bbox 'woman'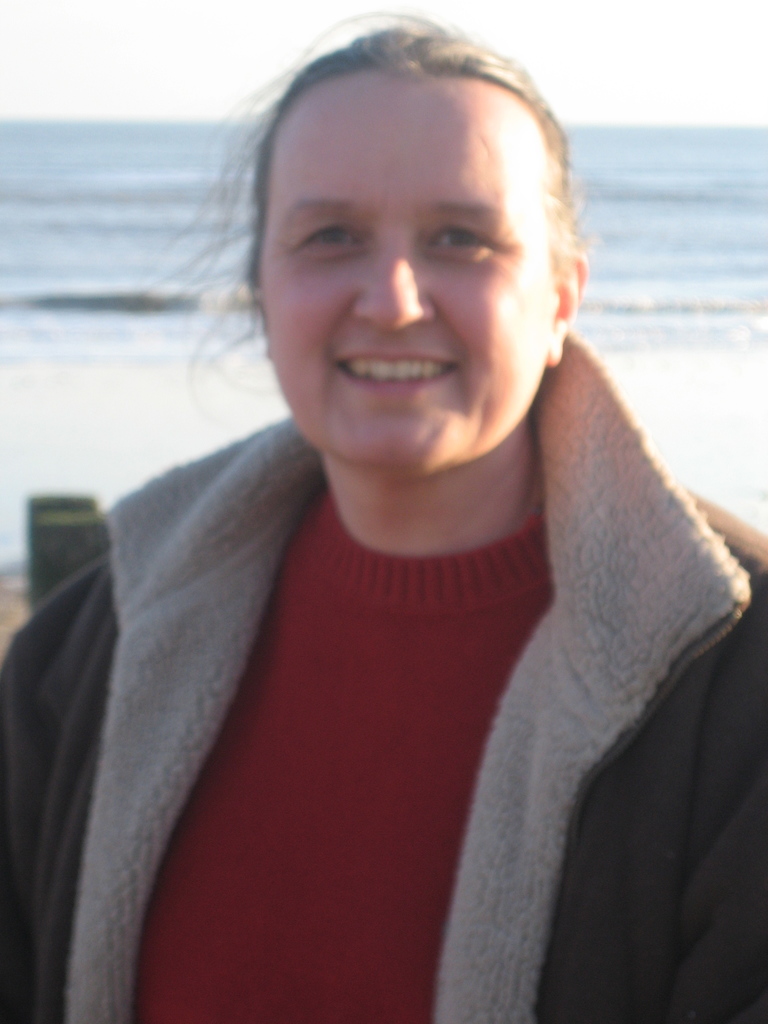
[x1=49, y1=28, x2=755, y2=982]
